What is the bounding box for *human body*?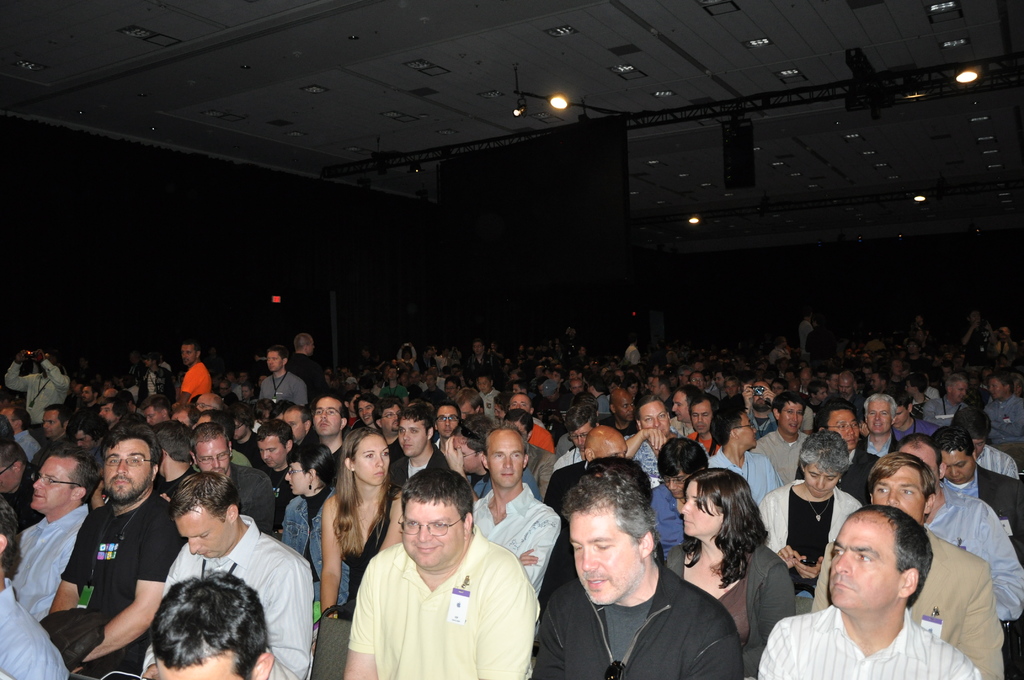
box(216, 380, 237, 402).
